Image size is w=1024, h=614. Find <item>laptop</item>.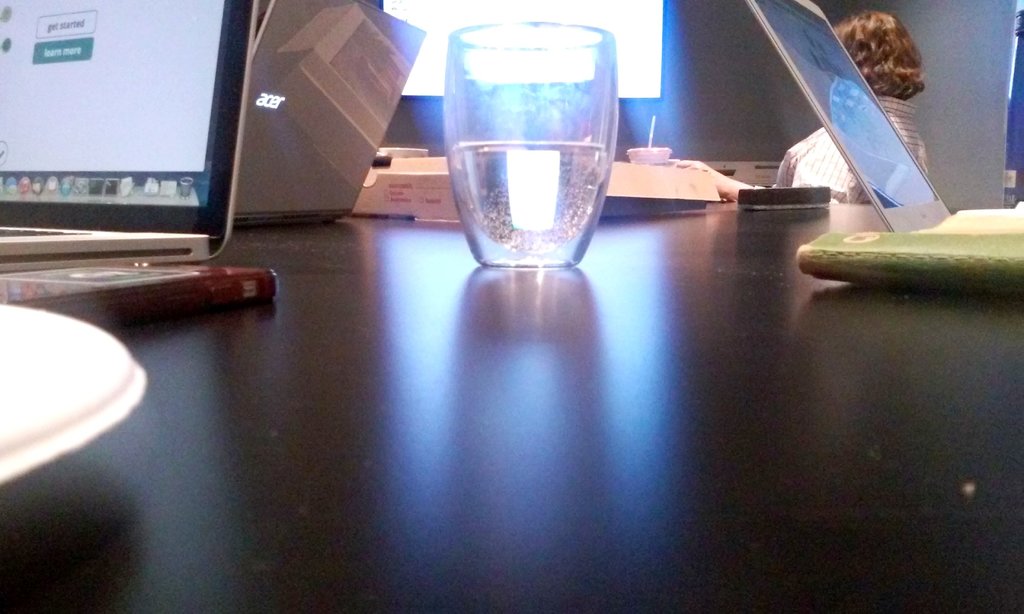
[left=1, top=0, right=268, bottom=276].
